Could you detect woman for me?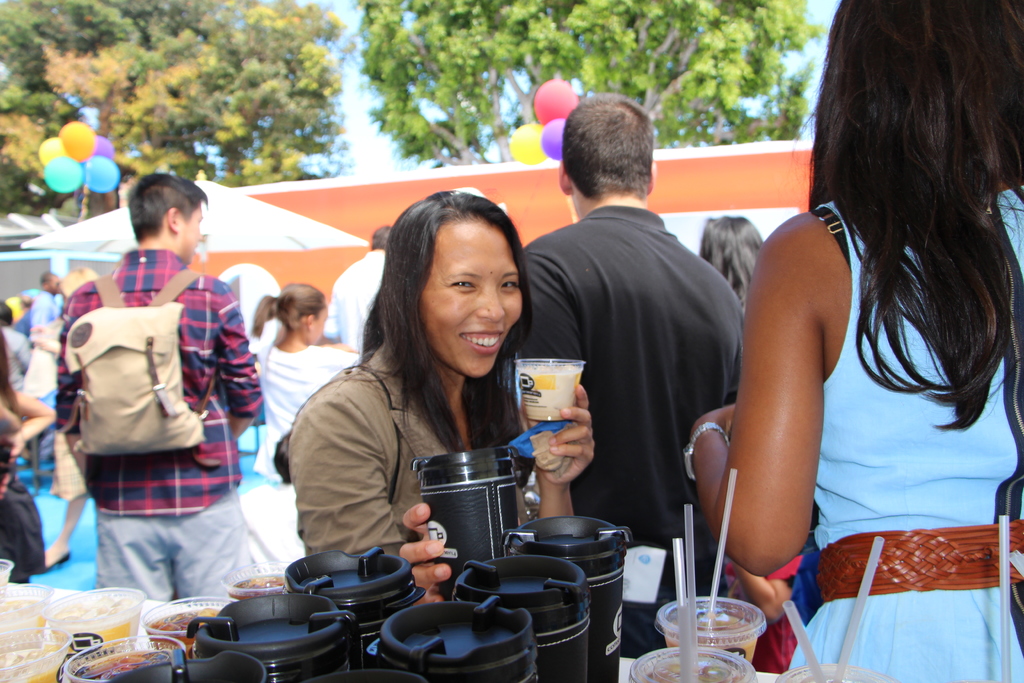
Detection result: [x1=243, y1=278, x2=360, y2=568].
